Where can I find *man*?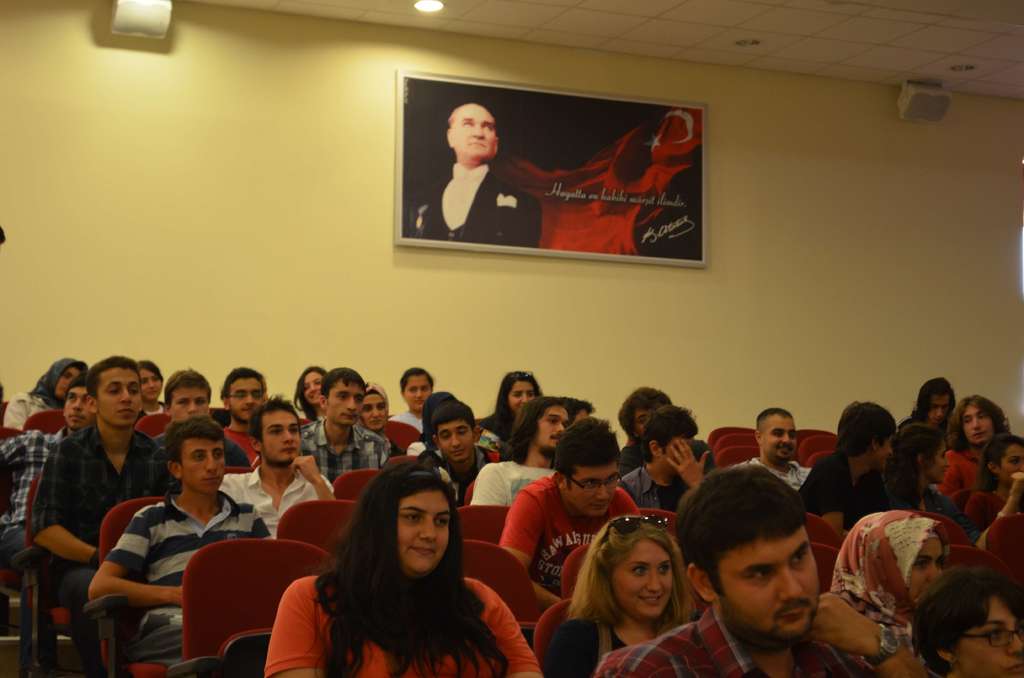
You can find it at <region>888, 371, 953, 439</region>.
